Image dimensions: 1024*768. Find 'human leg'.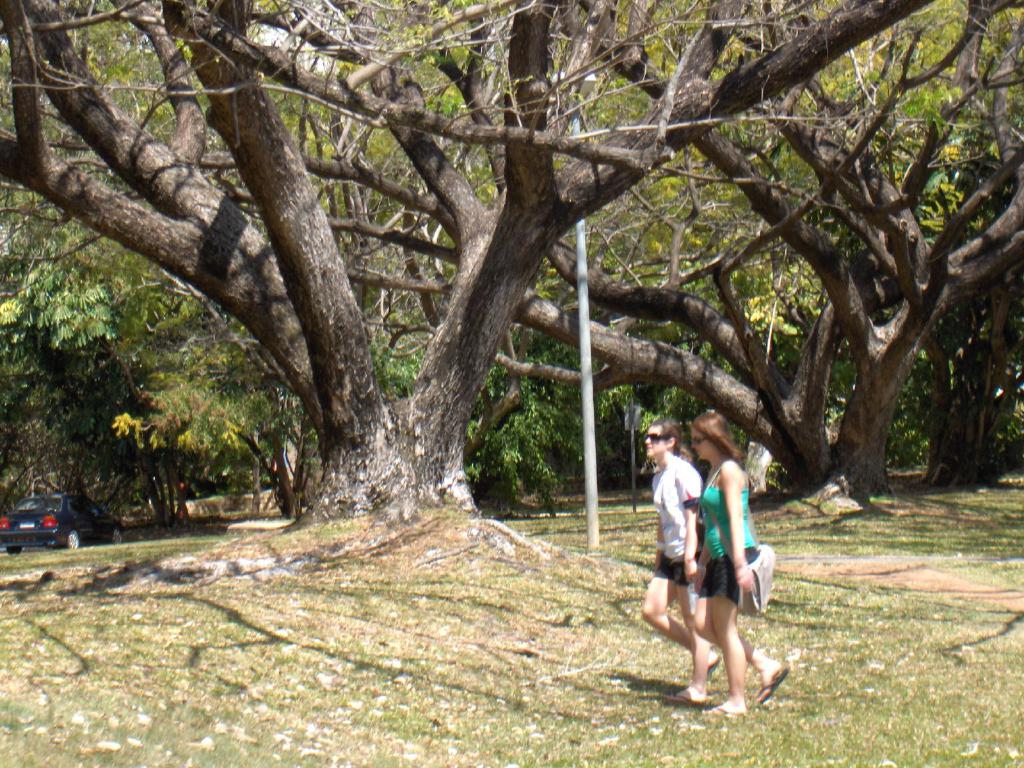
[640, 554, 721, 677].
